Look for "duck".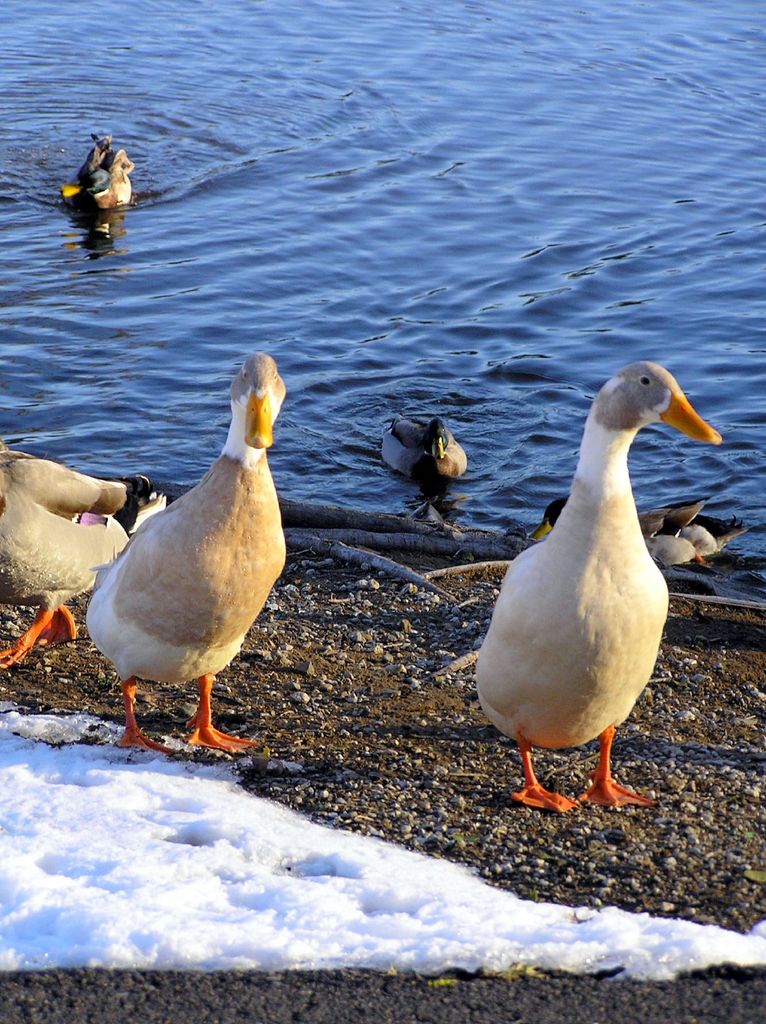
Found: rect(459, 361, 717, 820).
